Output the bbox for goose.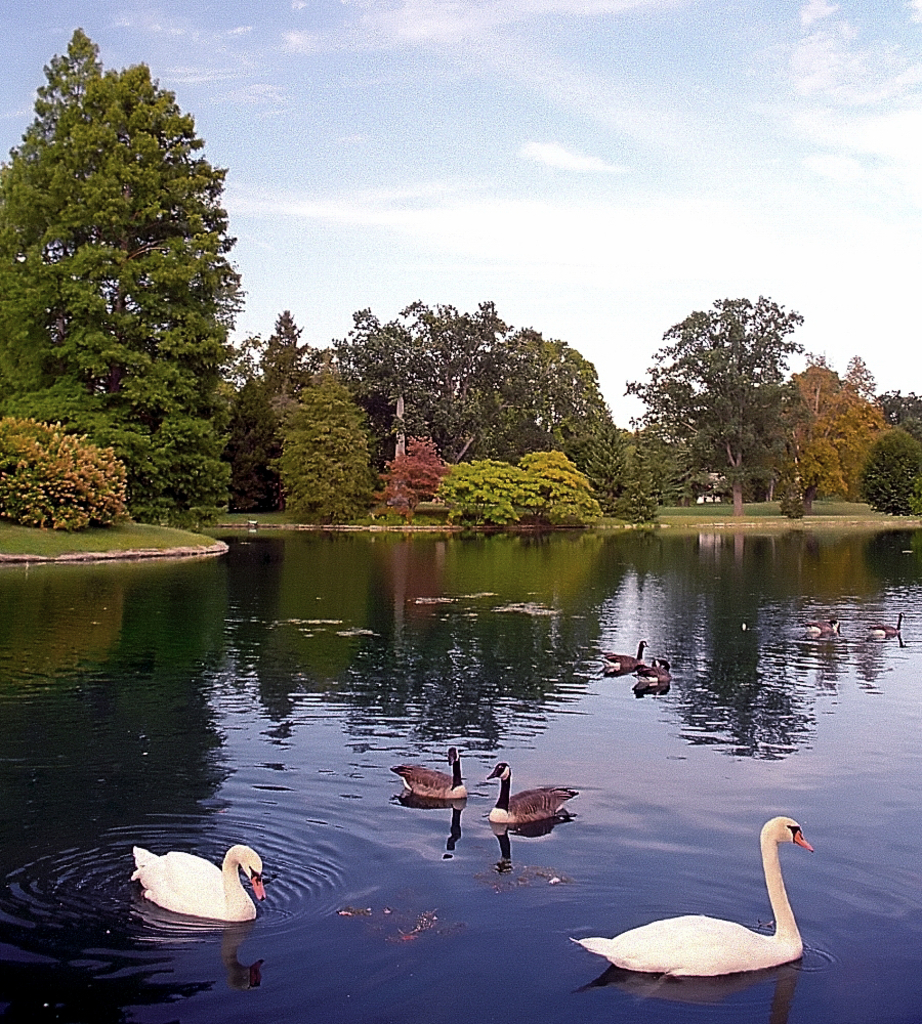
x1=390 y1=744 x2=460 y2=807.
